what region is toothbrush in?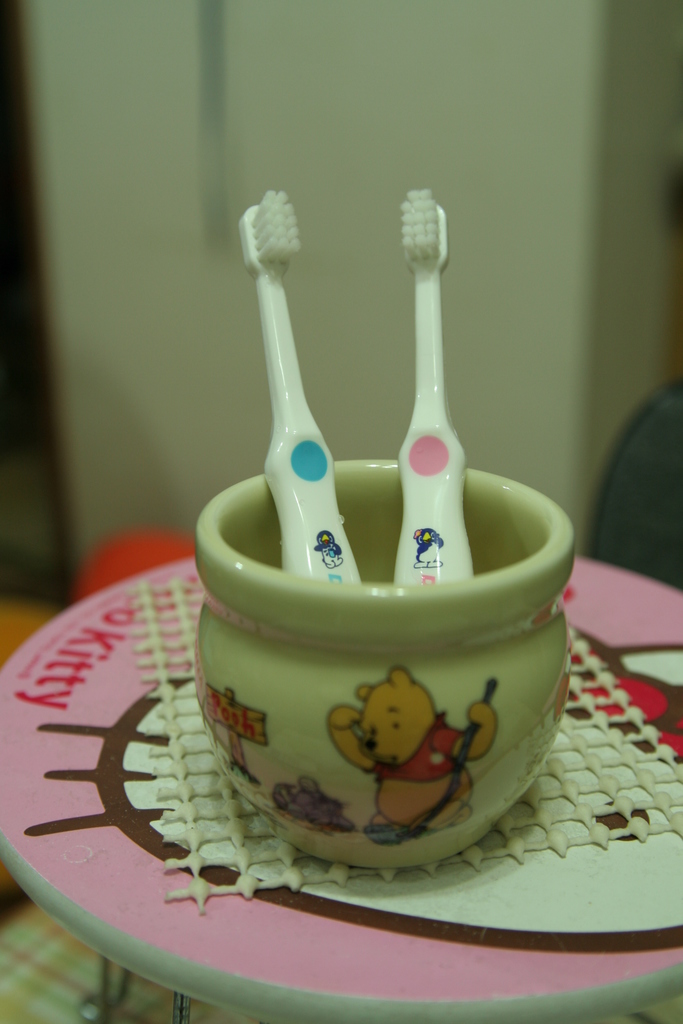
left=393, top=195, right=477, bottom=587.
